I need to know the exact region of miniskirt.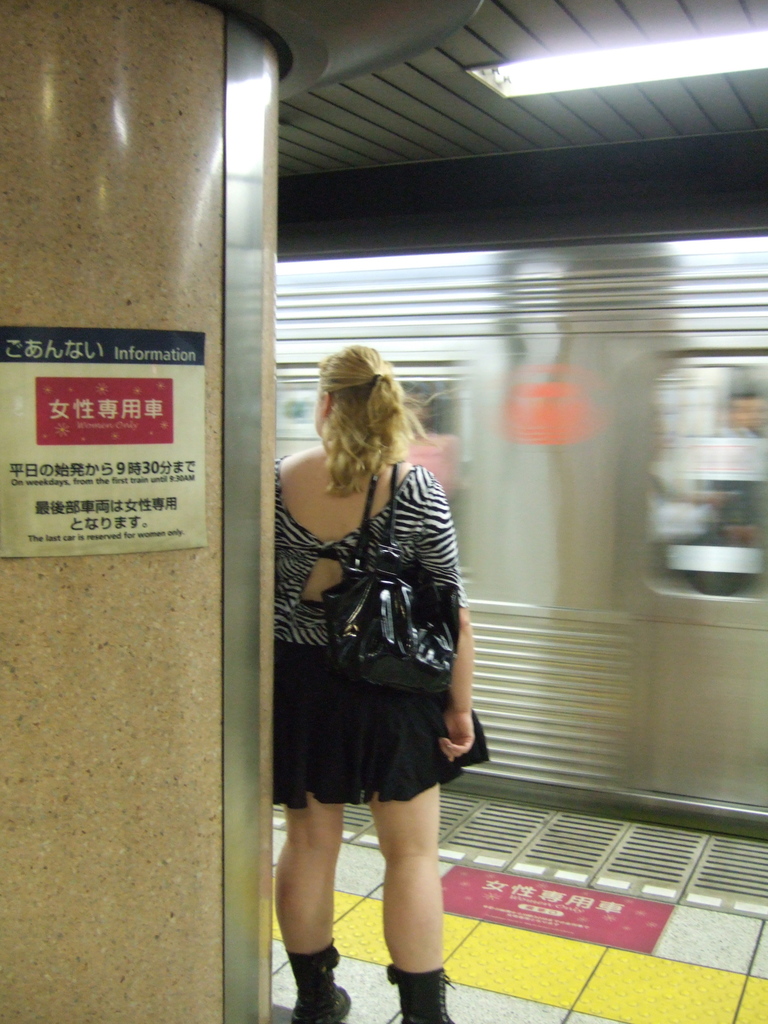
Region: crop(268, 637, 490, 804).
